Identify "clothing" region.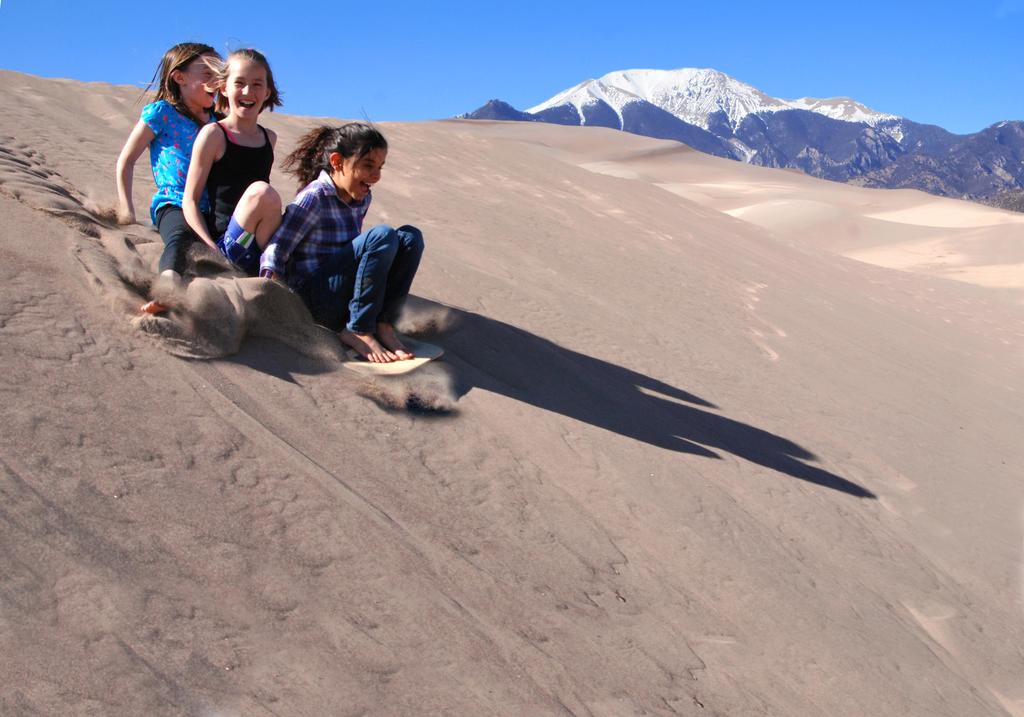
Region: bbox=(245, 129, 420, 330).
